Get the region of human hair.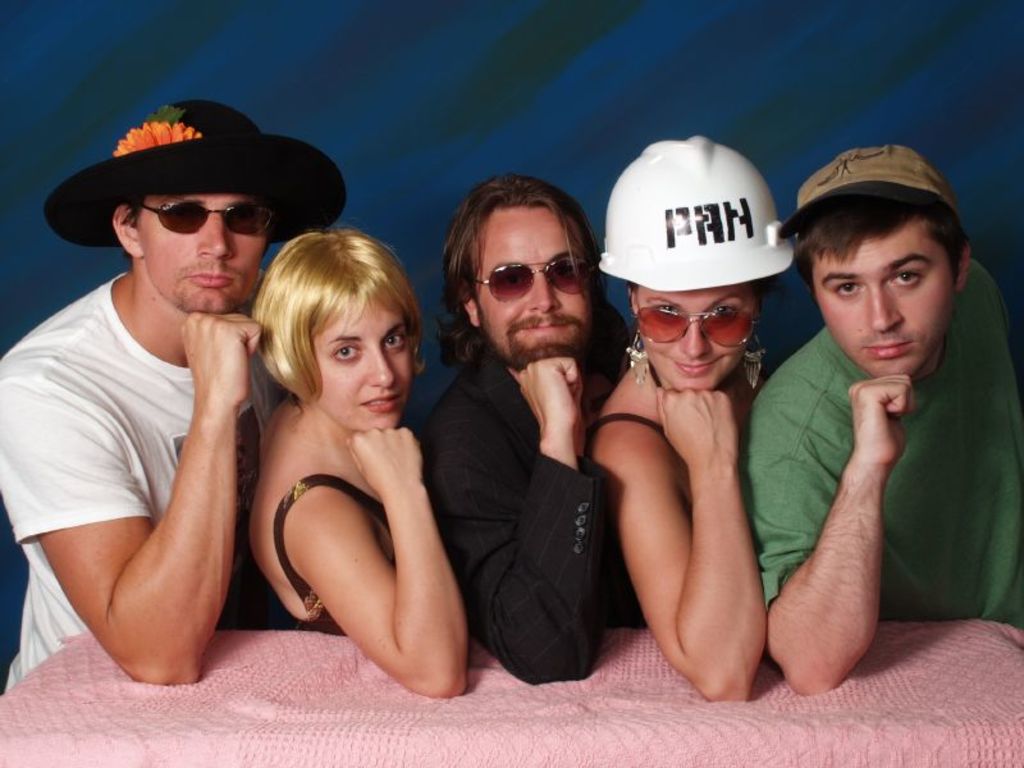
box(250, 225, 425, 406).
